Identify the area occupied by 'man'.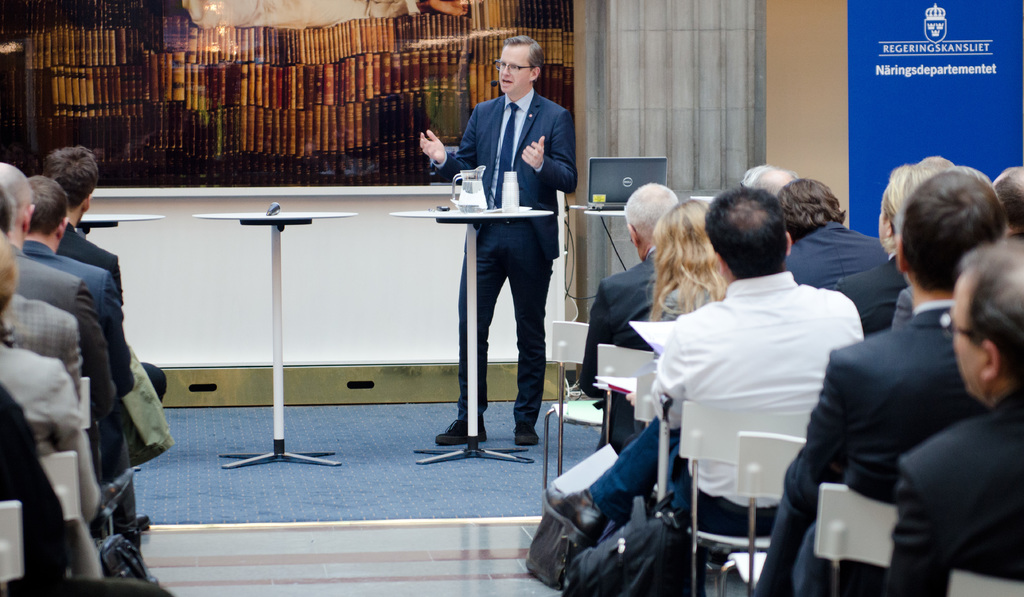
Area: (573, 177, 676, 432).
